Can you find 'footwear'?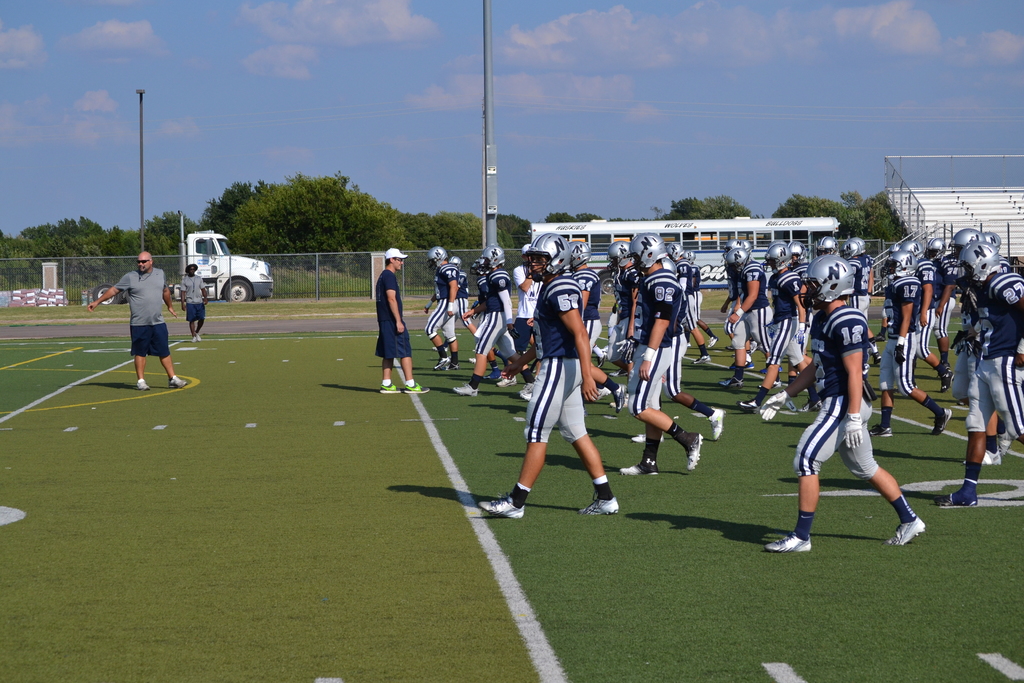
Yes, bounding box: {"x1": 136, "y1": 377, "x2": 150, "y2": 390}.
